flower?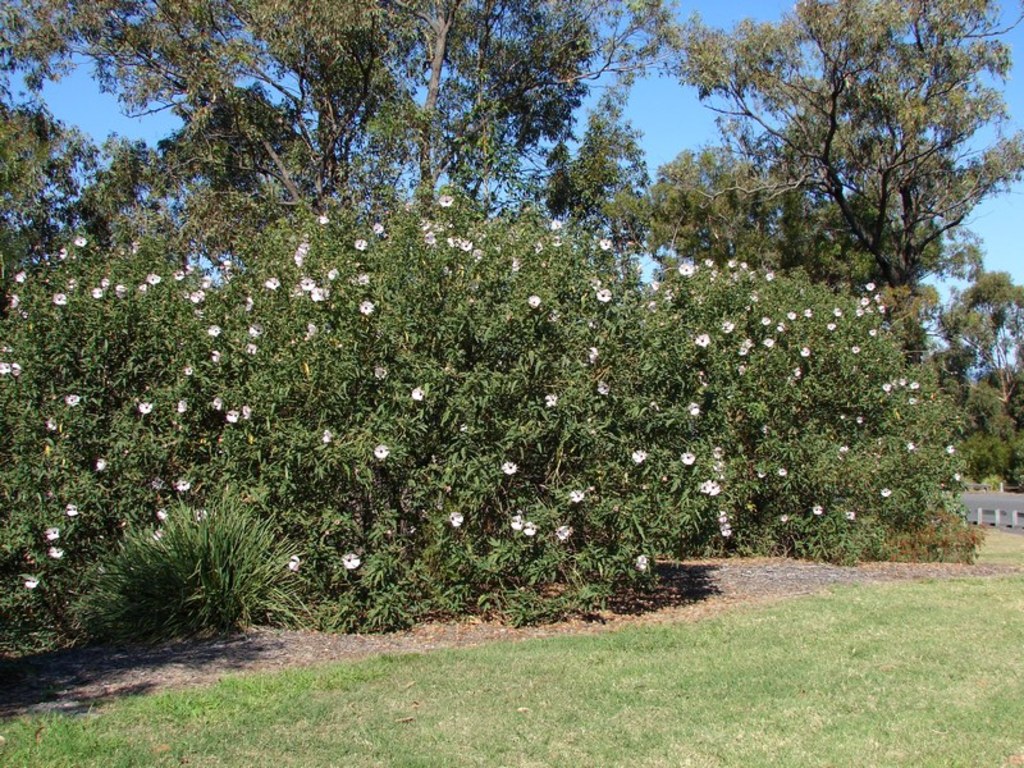
<bbox>90, 285, 102, 305</bbox>
